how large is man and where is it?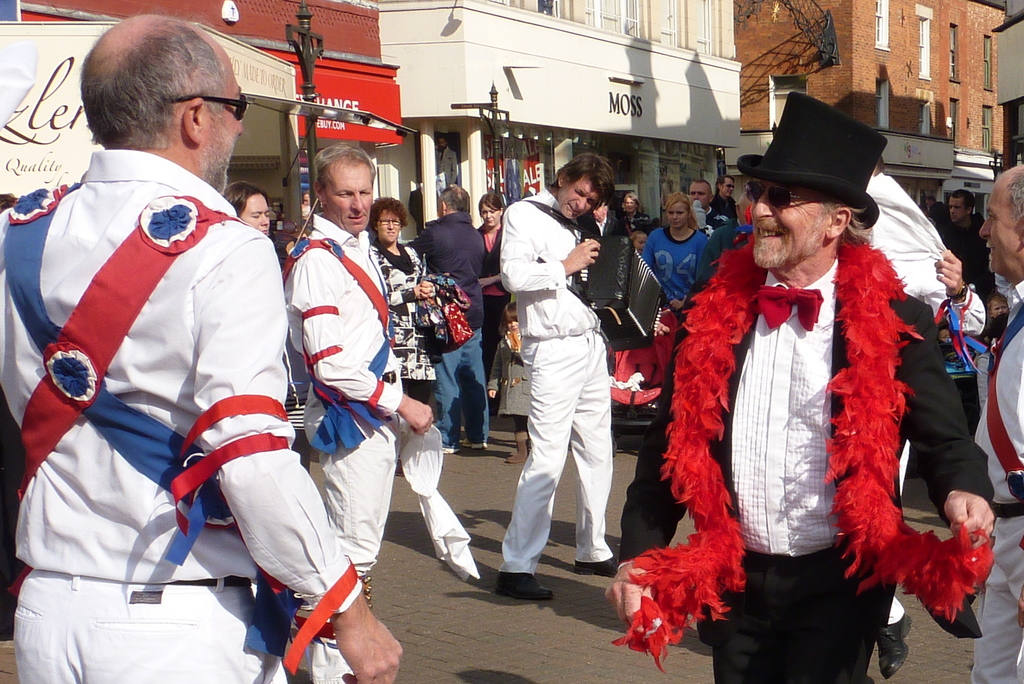
Bounding box: {"left": 0, "top": 12, "right": 401, "bottom": 683}.
